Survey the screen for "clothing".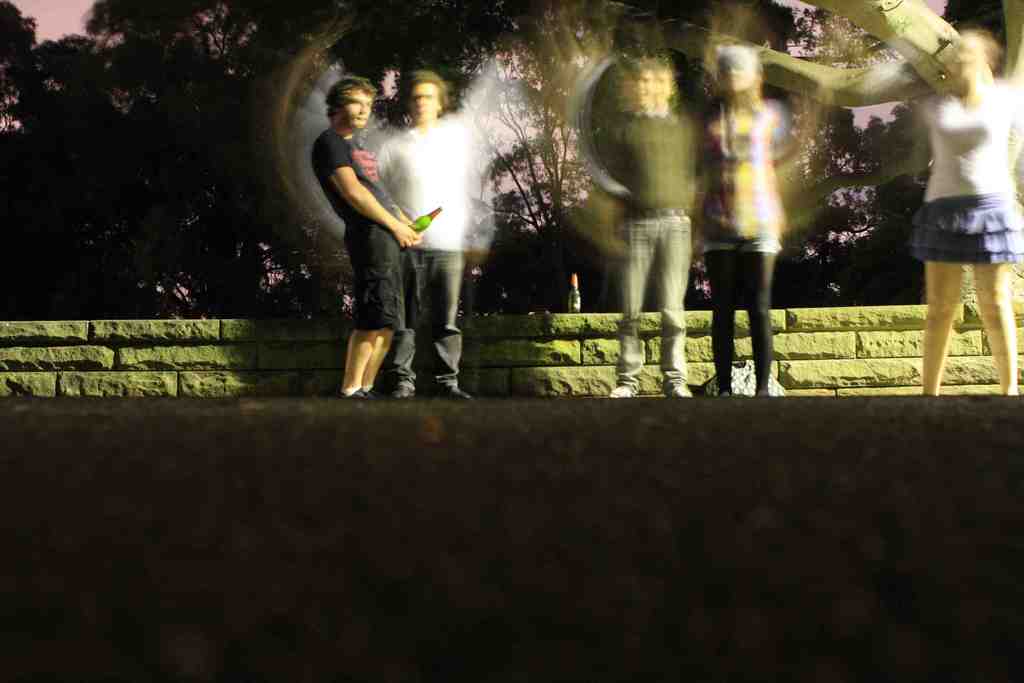
Survey found: rect(598, 98, 701, 388).
